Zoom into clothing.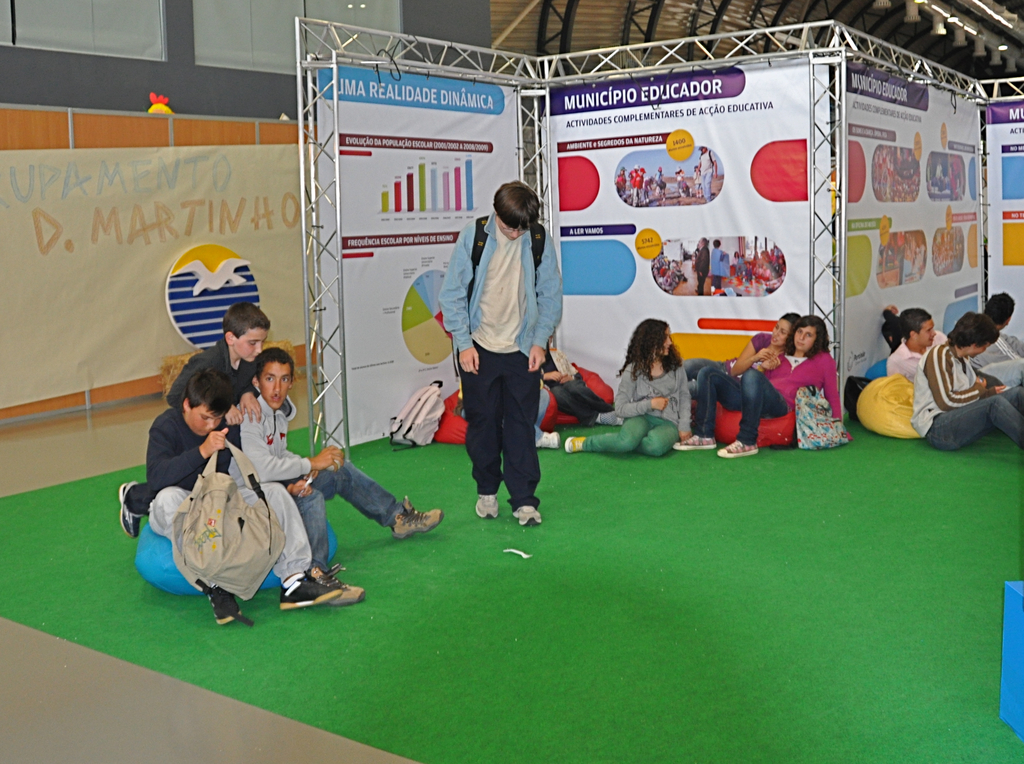
Zoom target: (687,239,710,288).
